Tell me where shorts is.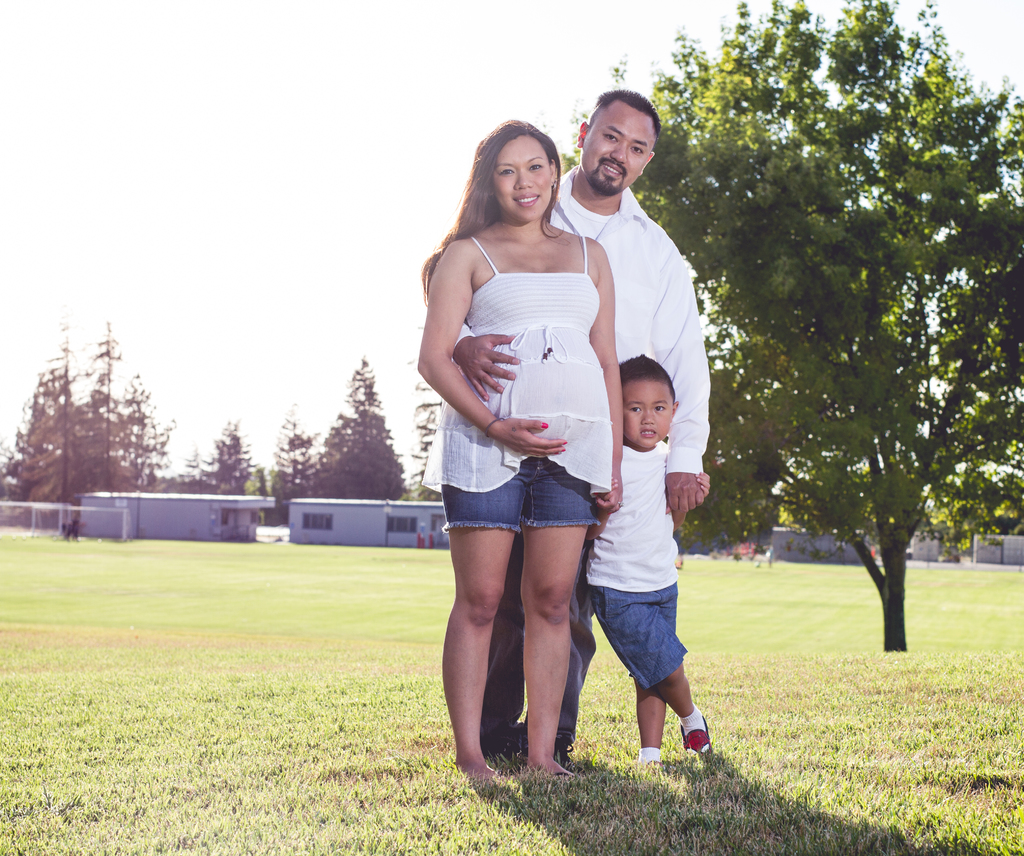
shorts is at locate(594, 583, 688, 689).
